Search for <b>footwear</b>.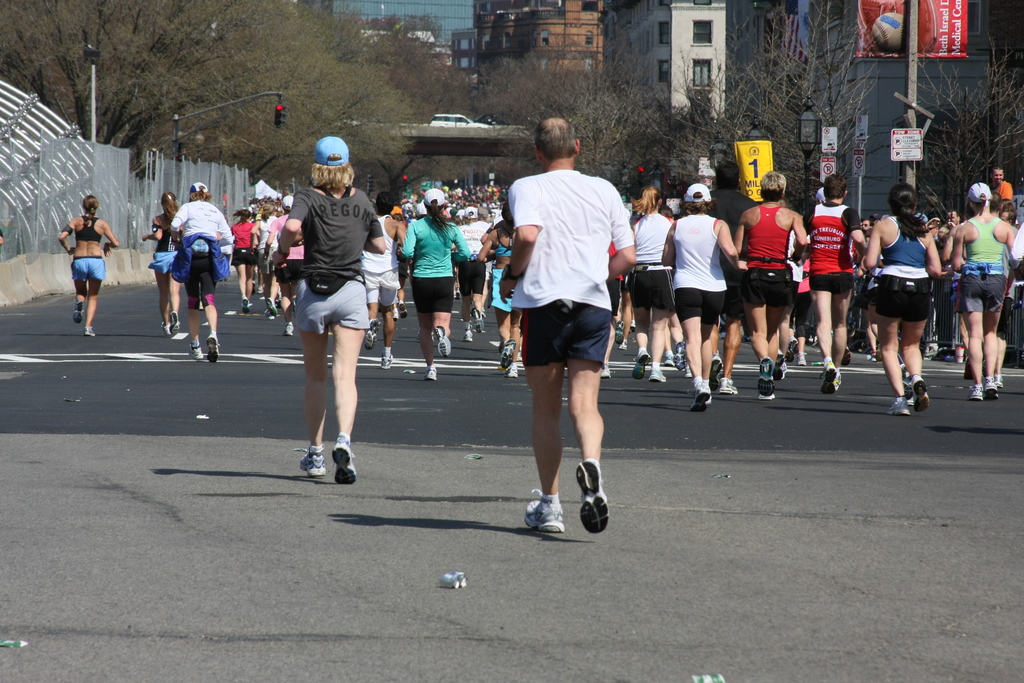
Found at [294,446,328,477].
